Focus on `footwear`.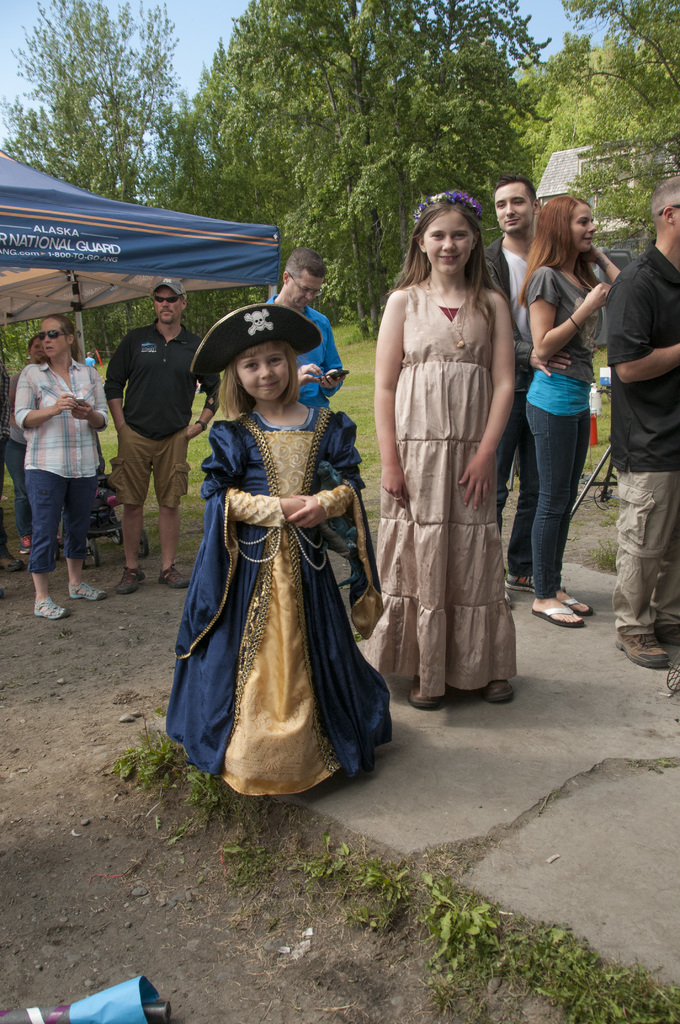
Focused at <region>36, 596, 69, 618</region>.
